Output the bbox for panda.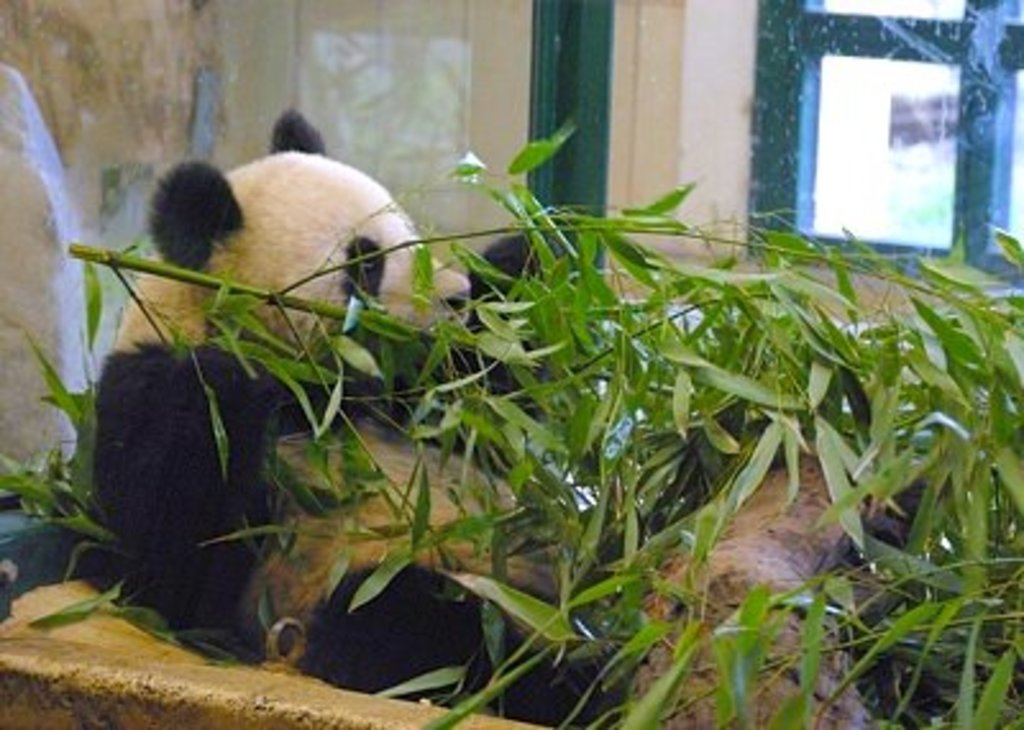
[92,105,681,727].
